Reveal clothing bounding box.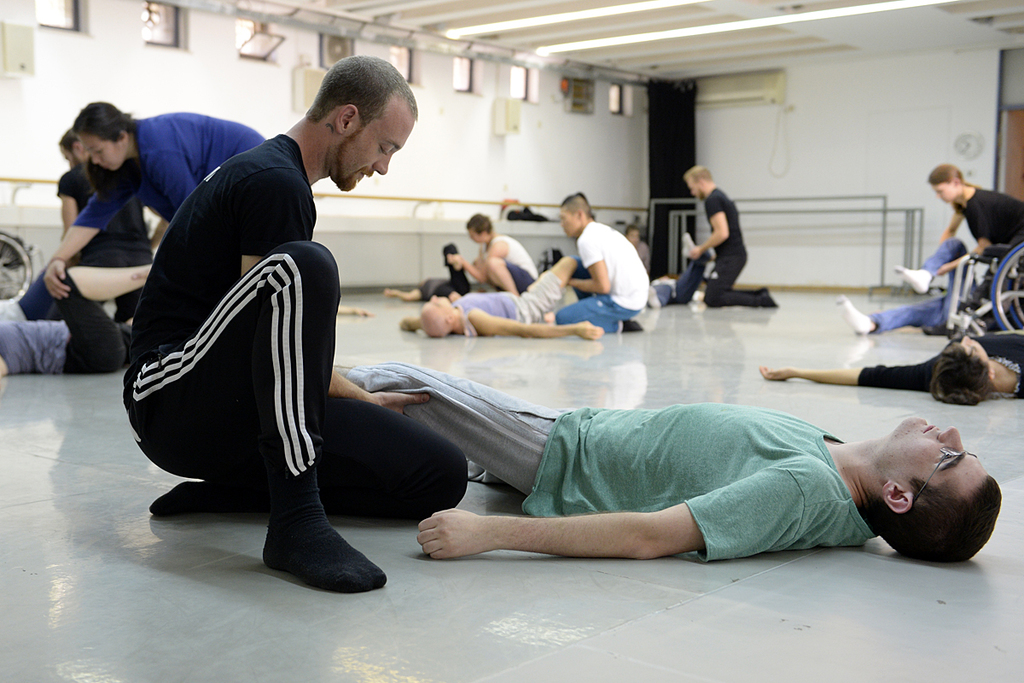
Revealed: locate(451, 262, 491, 298).
